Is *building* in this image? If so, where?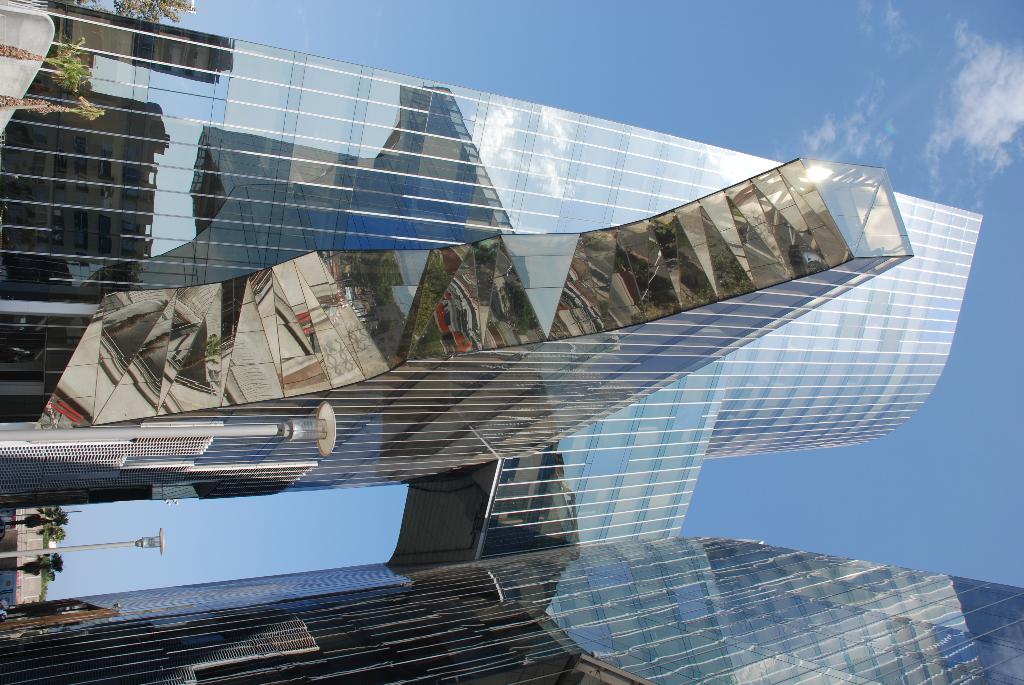
Yes, at {"x1": 0, "y1": 505, "x2": 49, "y2": 604}.
